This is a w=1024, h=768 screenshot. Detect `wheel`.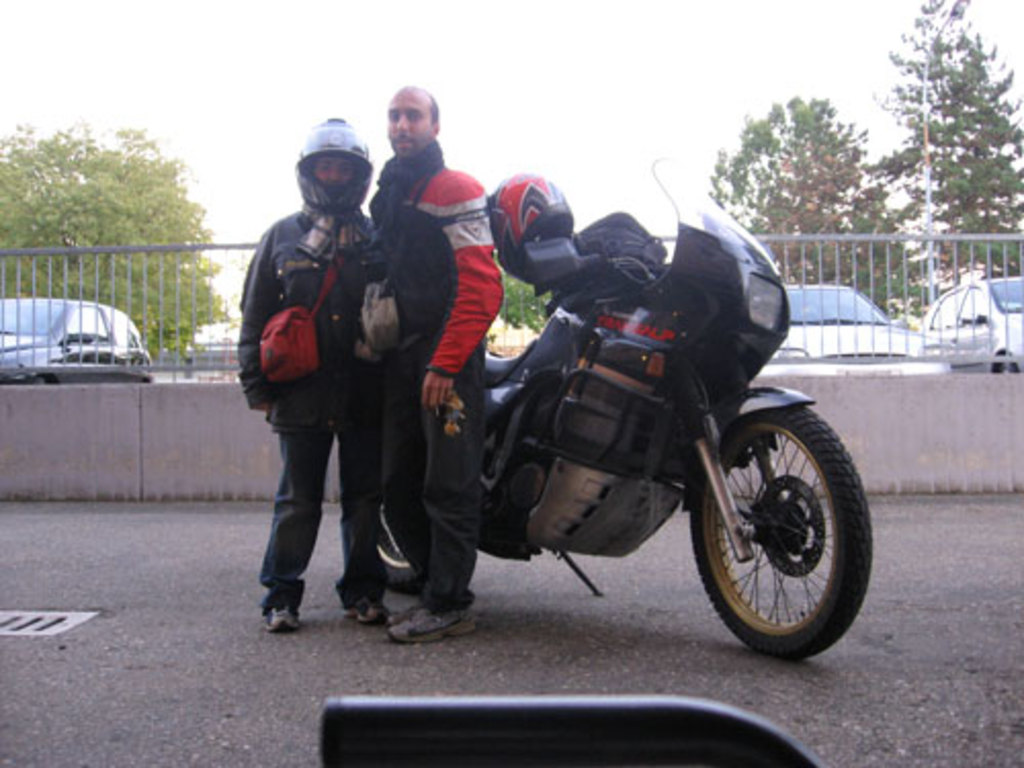
(x1=367, y1=510, x2=416, y2=598).
